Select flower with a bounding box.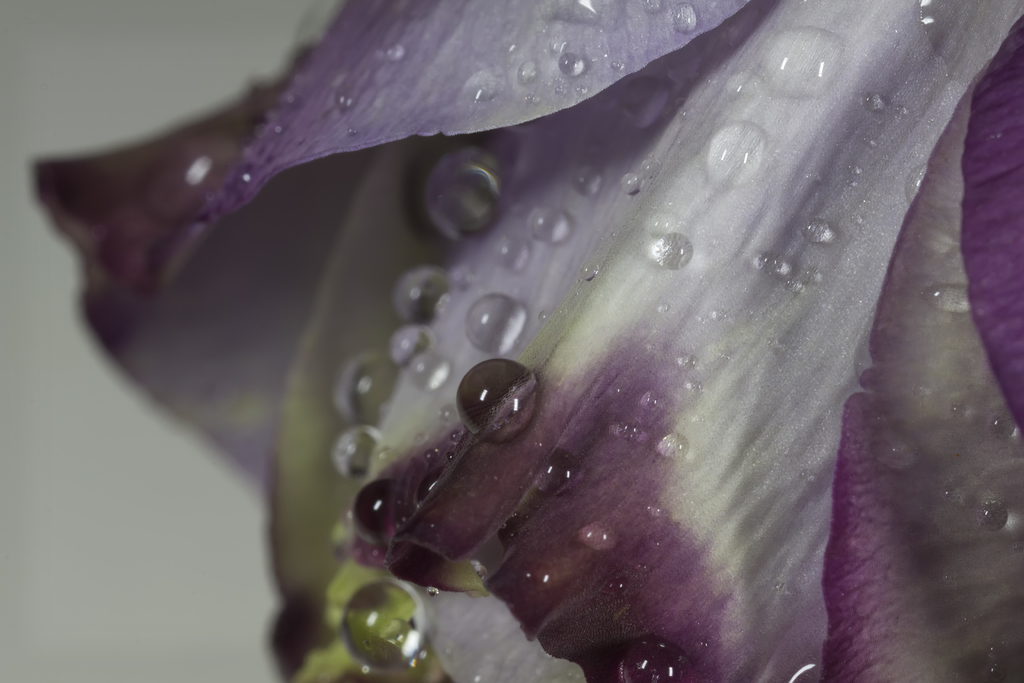
left=62, top=24, right=1012, bottom=658.
